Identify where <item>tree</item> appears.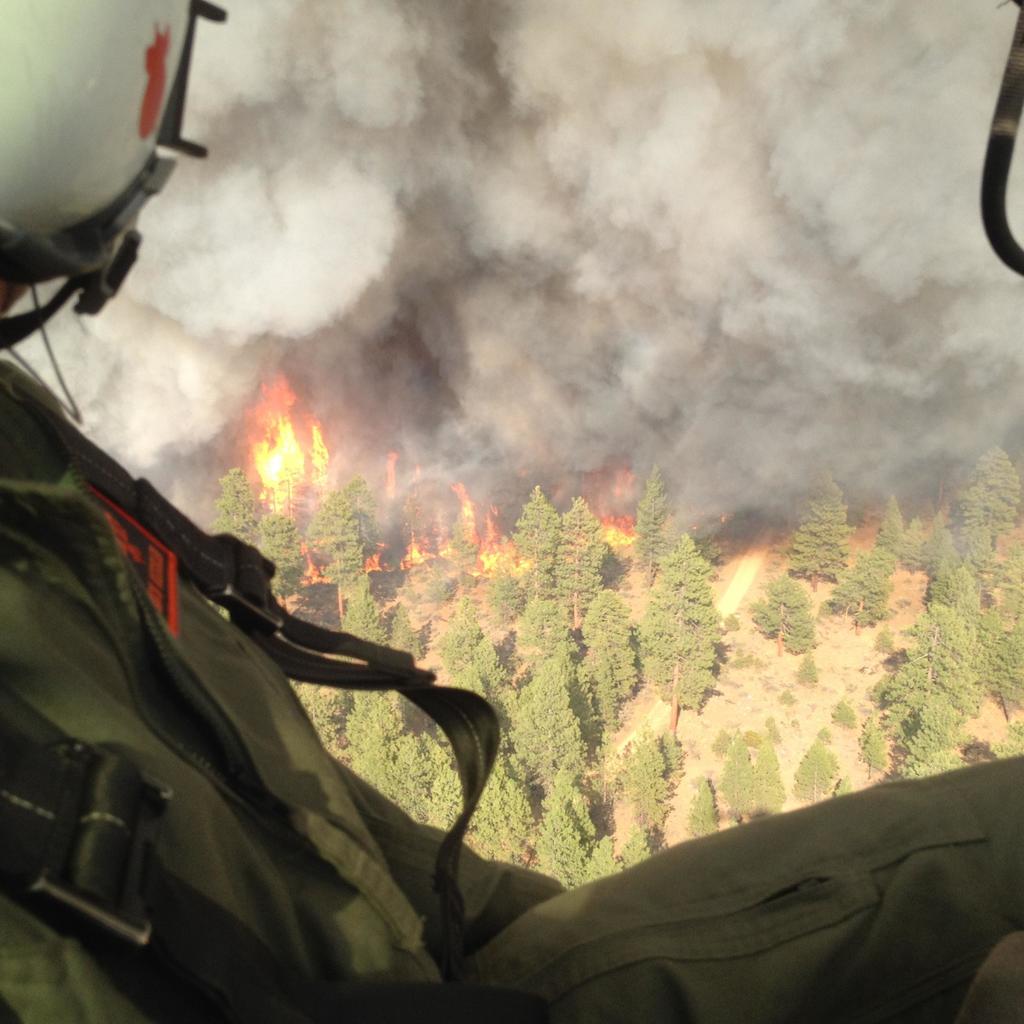
Appears at crop(700, 728, 764, 824).
